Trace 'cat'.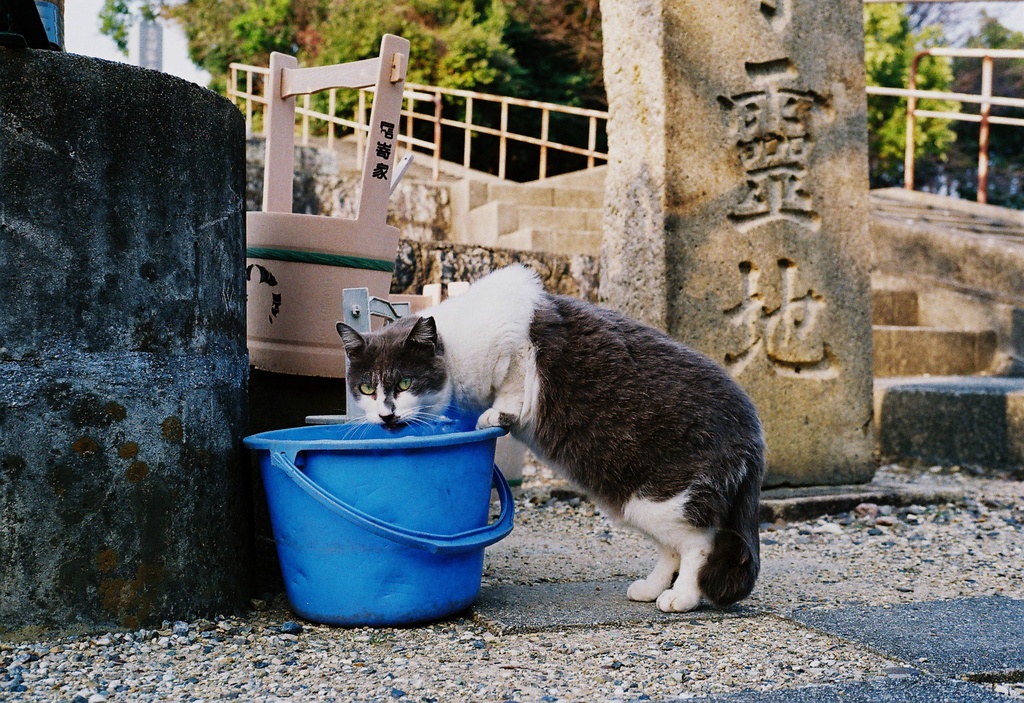
Traced to locate(333, 257, 764, 613).
